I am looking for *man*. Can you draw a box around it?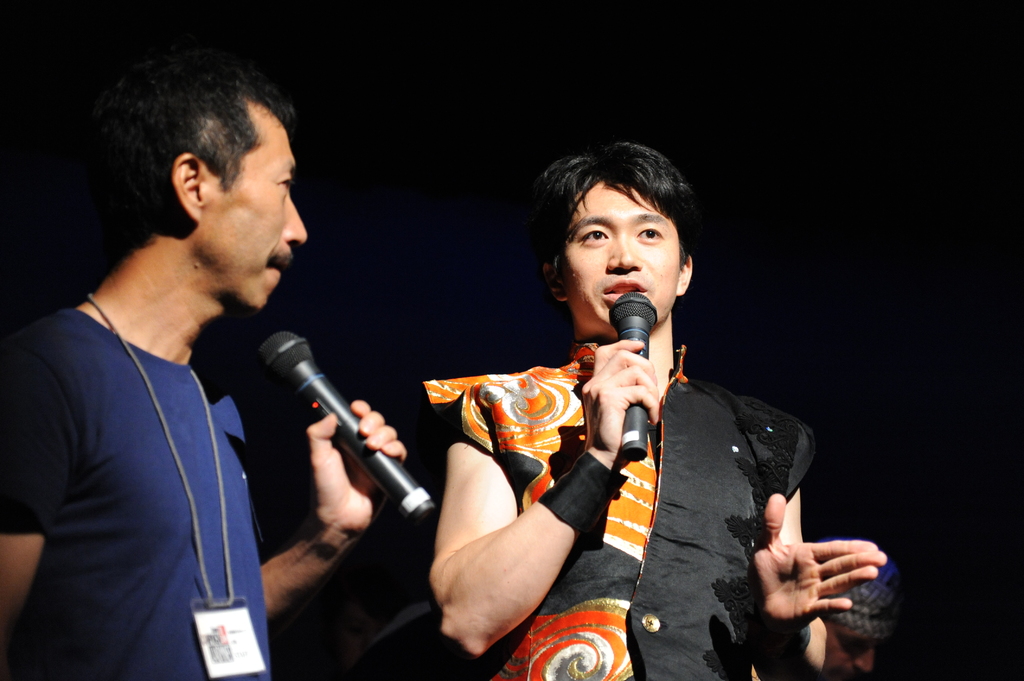
Sure, the bounding box is [422, 142, 885, 680].
